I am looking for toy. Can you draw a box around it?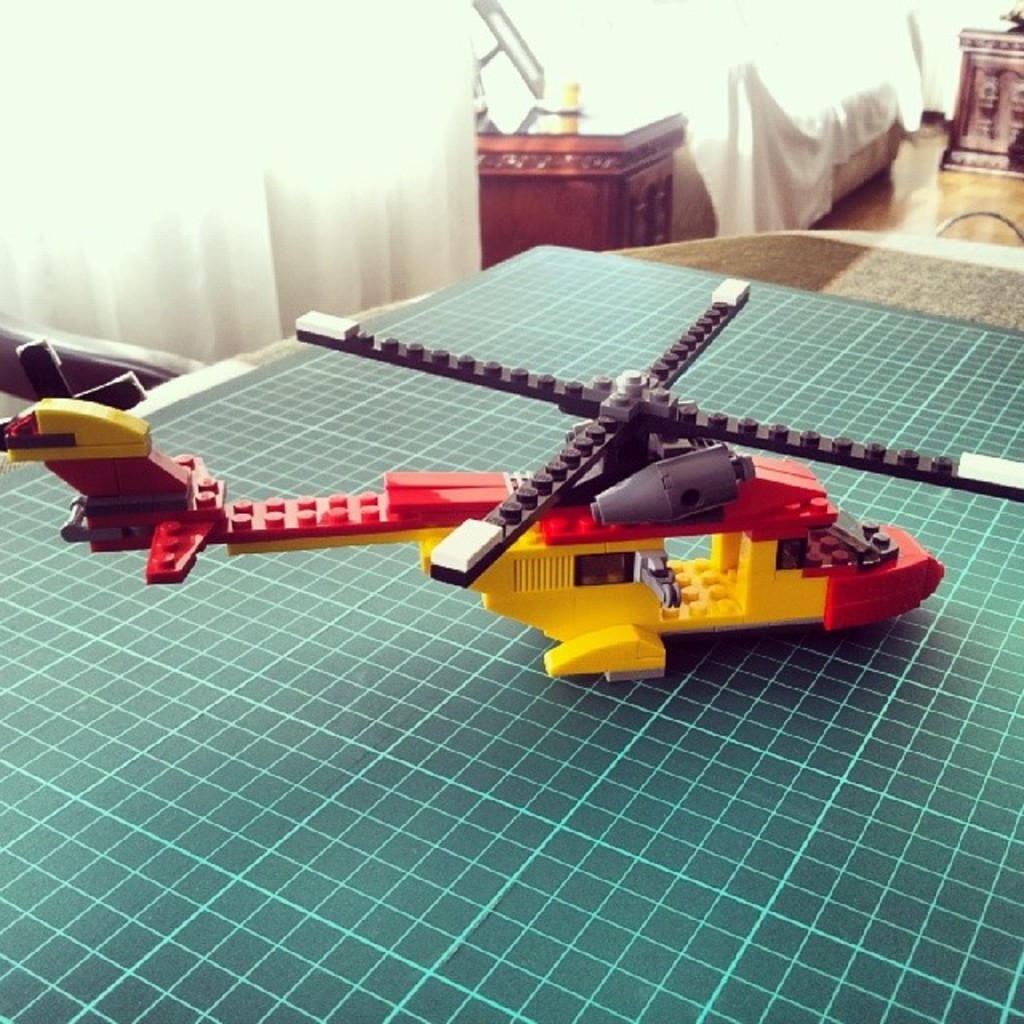
Sure, the bounding box is l=46, t=267, r=1023, b=678.
